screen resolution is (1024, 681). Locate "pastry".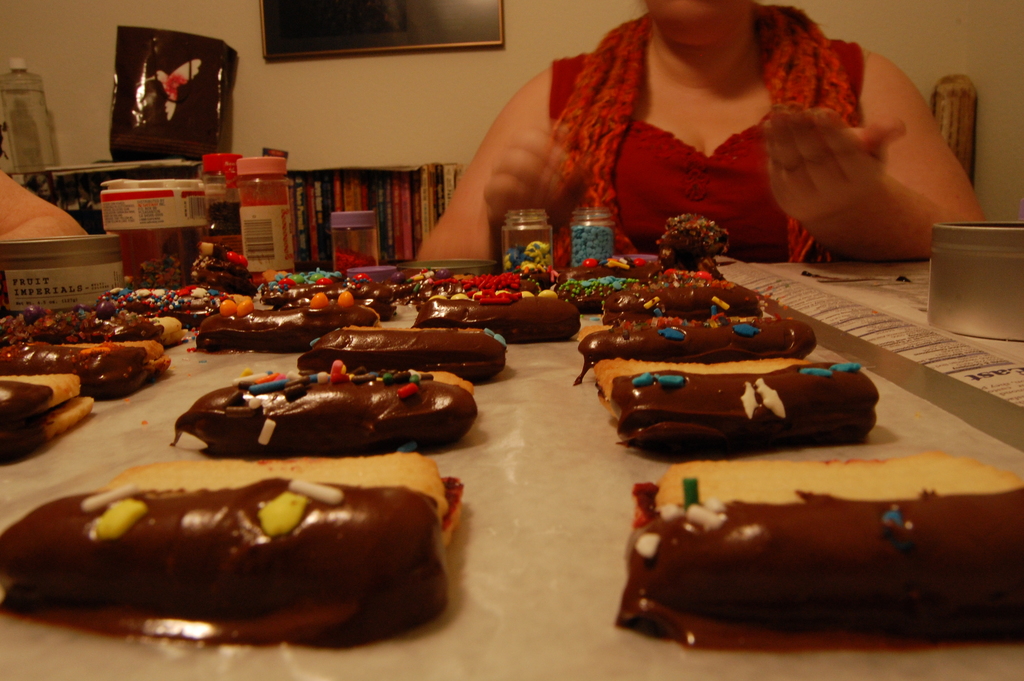
0, 454, 455, 642.
